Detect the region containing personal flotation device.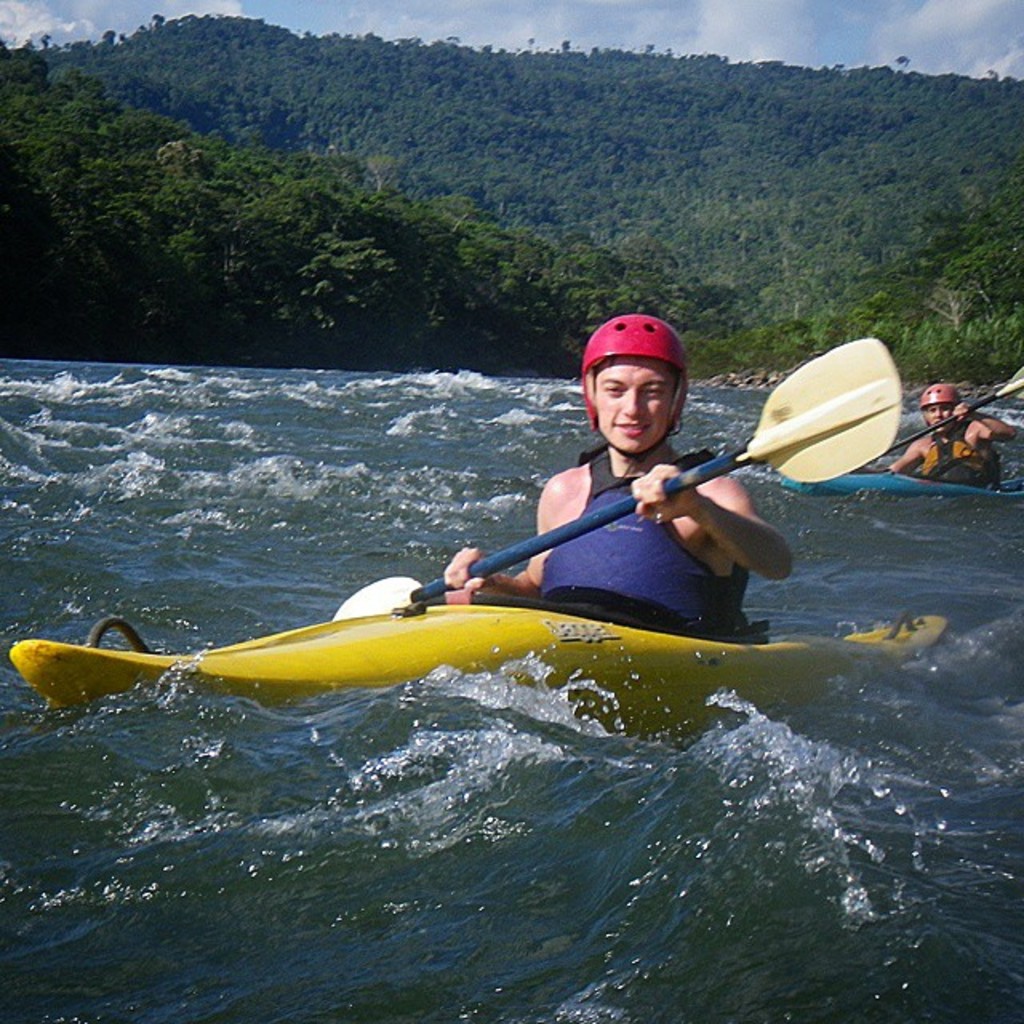
{"left": 523, "top": 434, "right": 755, "bottom": 634}.
